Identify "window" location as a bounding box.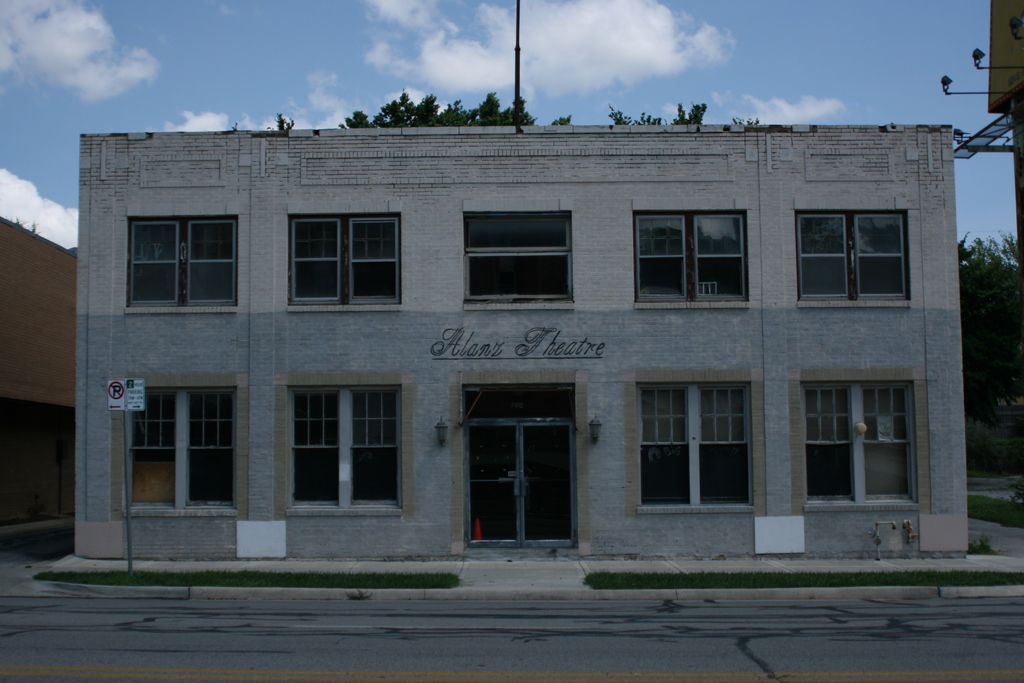
{"x1": 794, "y1": 372, "x2": 924, "y2": 516}.
